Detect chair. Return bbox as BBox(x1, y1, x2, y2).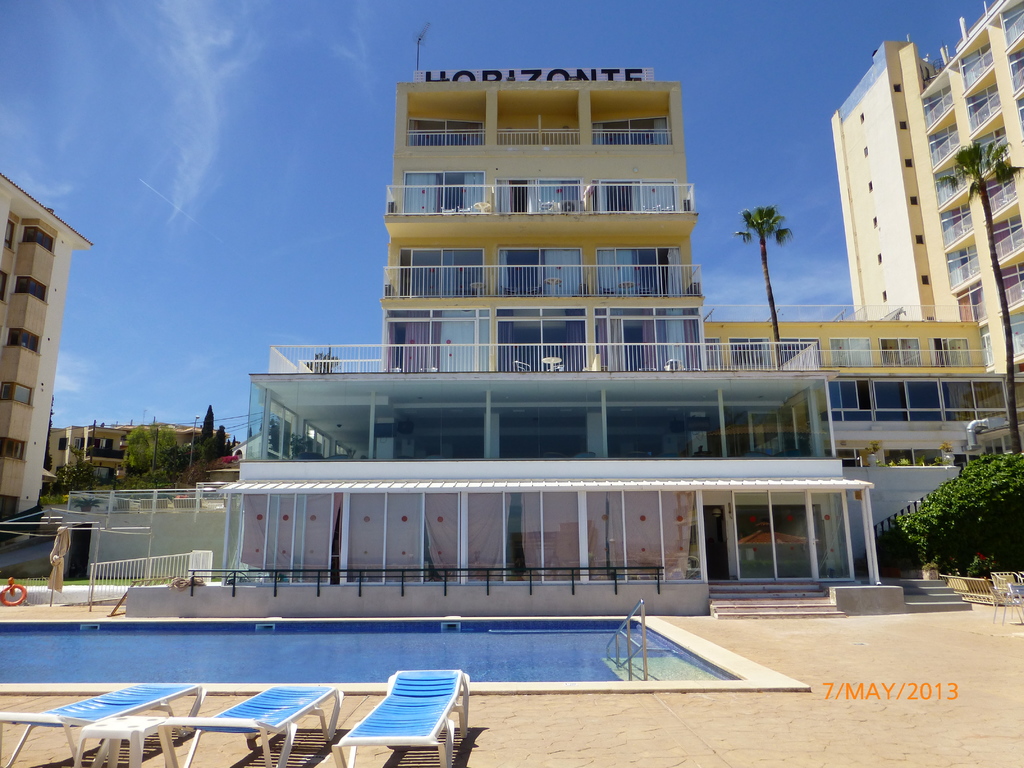
BBox(508, 359, 534, 373).
